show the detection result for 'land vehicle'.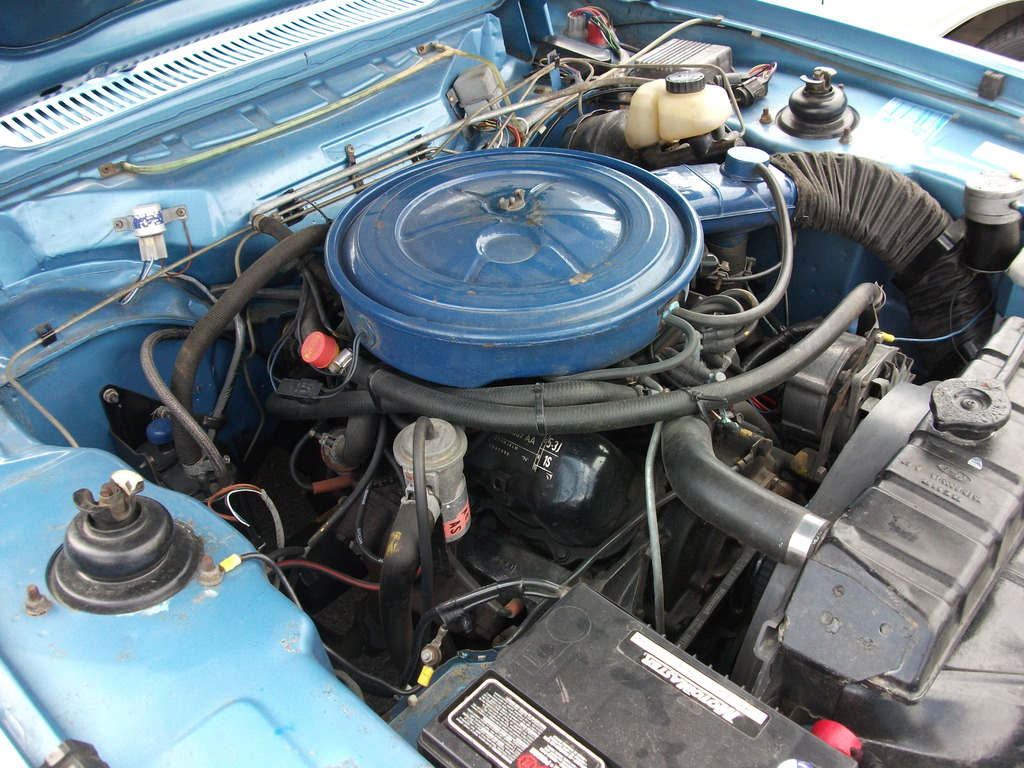
select_region(0, 0, 1021, 766).
